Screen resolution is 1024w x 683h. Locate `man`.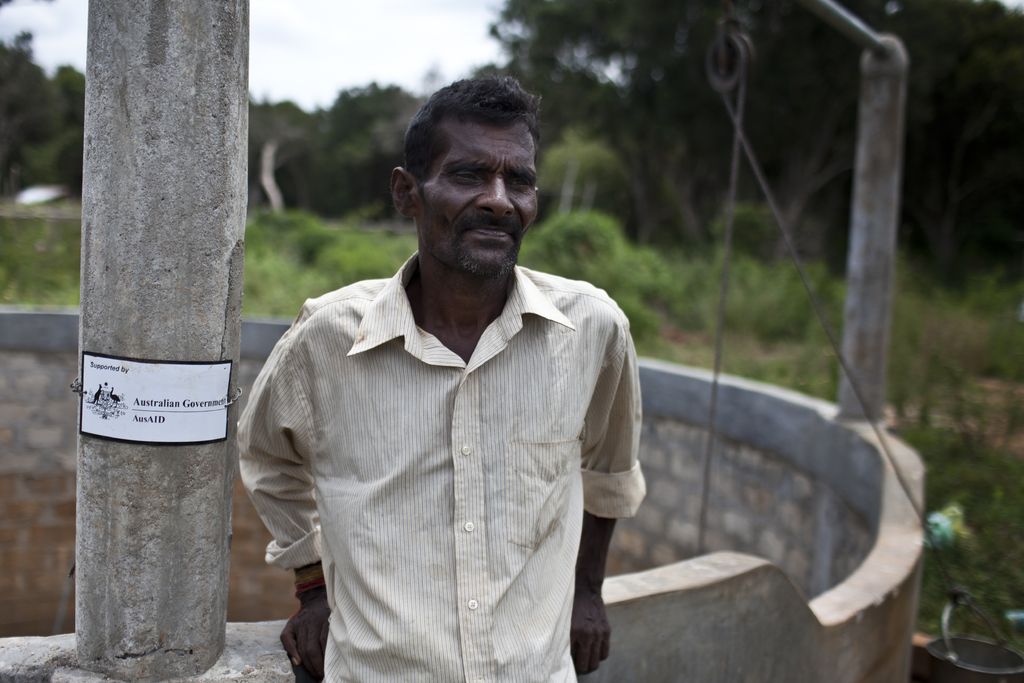
locate(244, 79, 652, 682).
